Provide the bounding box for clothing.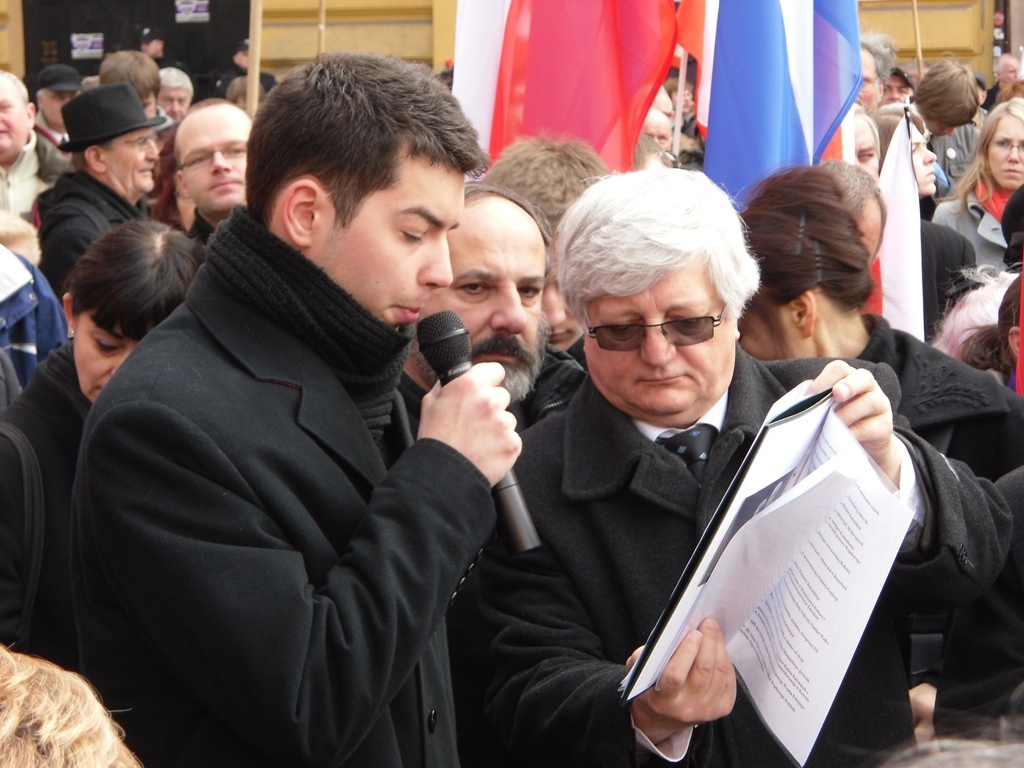
BBox(214, 62, 276, 99).
